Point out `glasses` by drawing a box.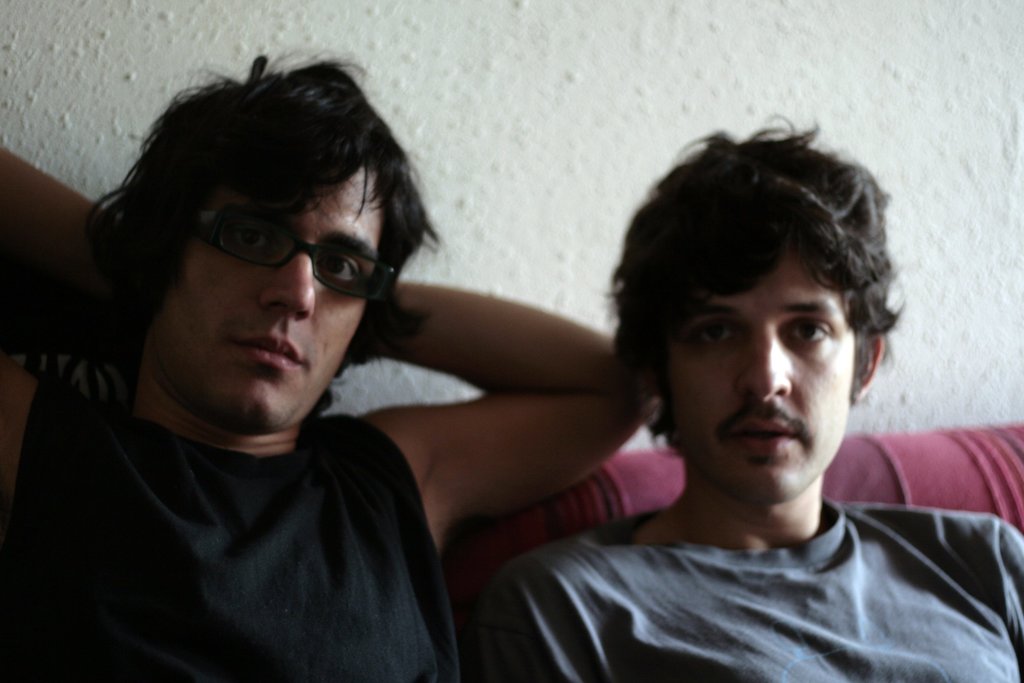
box(122, 205, 388, 302).
